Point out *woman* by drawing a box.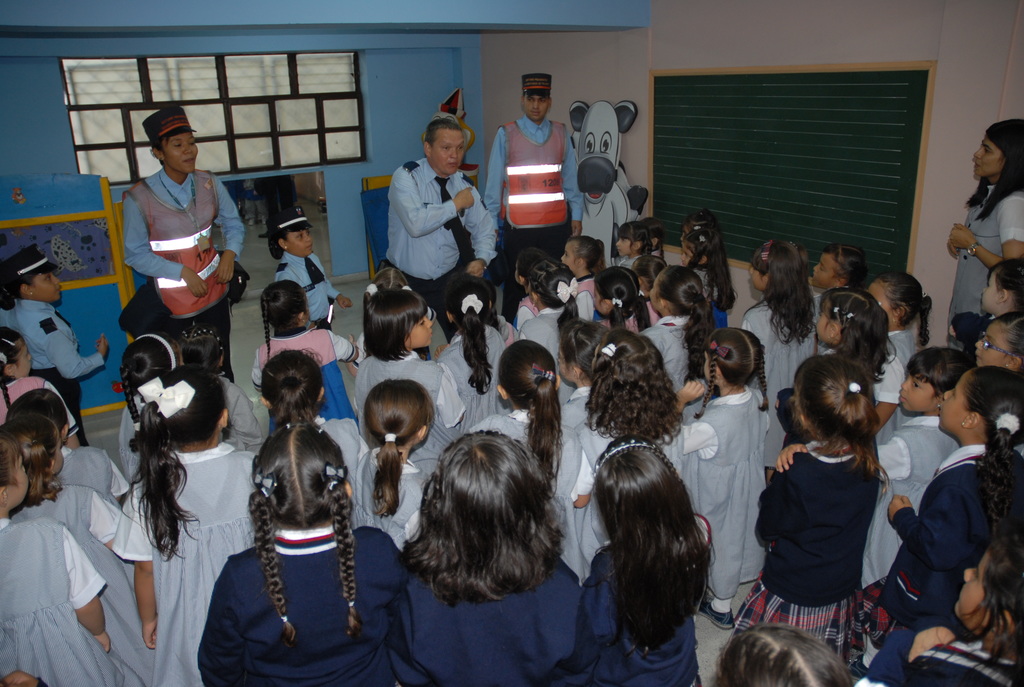
943,120,1023,356.
